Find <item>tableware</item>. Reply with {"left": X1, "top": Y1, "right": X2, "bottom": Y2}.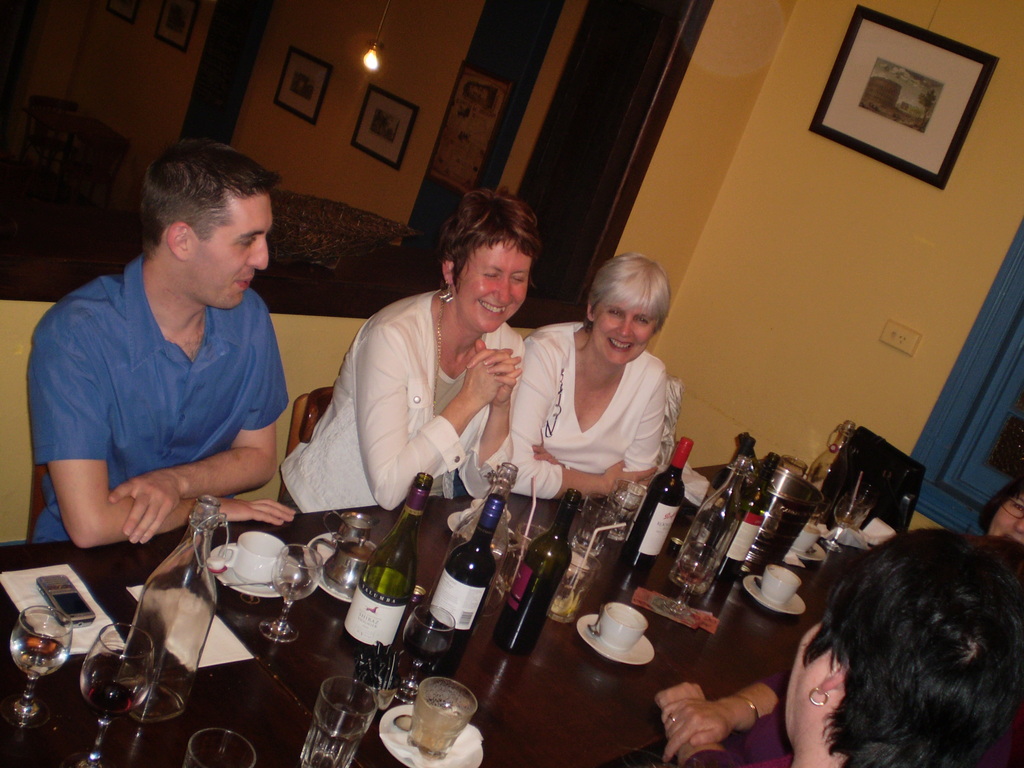
{"left": 7, "top": 598, "right": 76, "bottom": 737}.
